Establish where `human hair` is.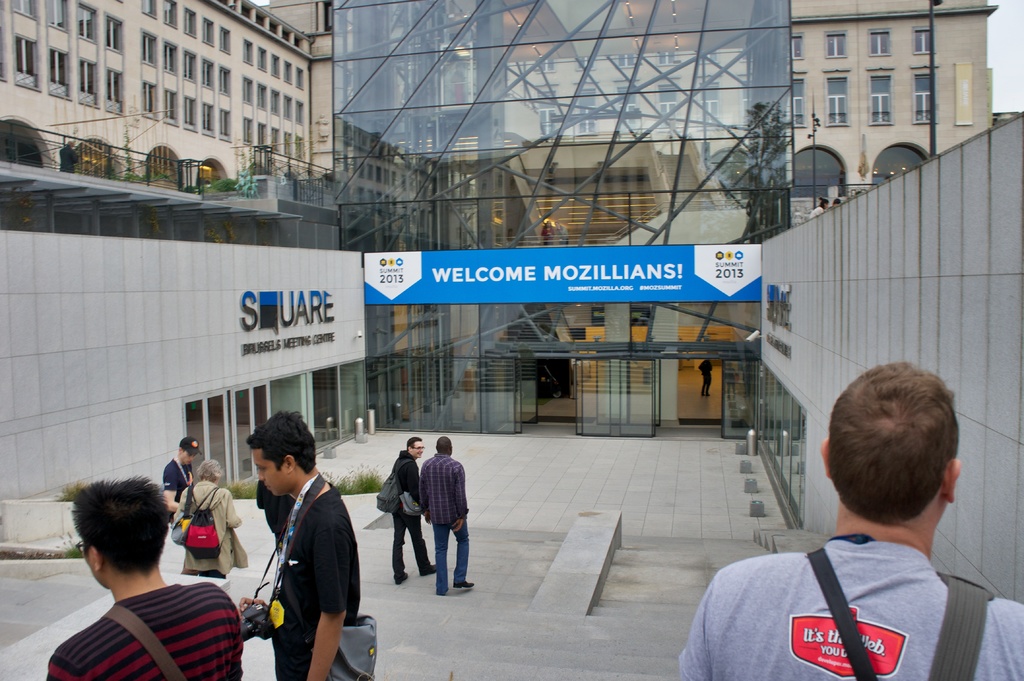
Established at {"left": 243, "top": 410, "right": 321, "bottom": 476}.
